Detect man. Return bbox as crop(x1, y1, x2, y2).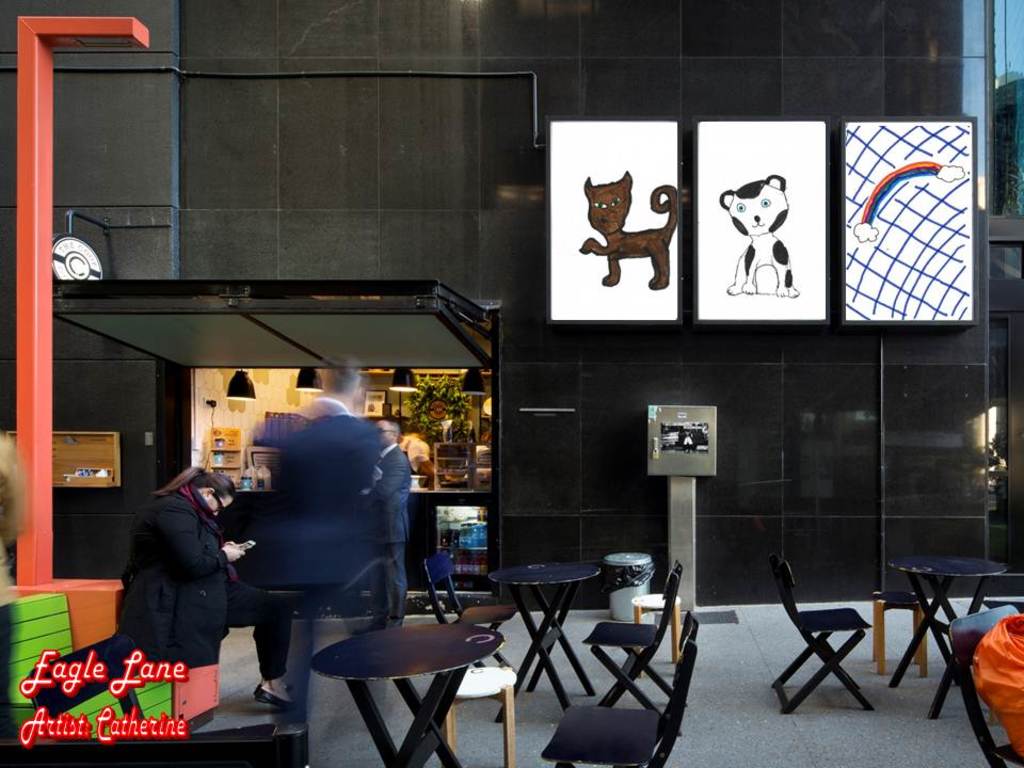
crop(369, 416, 411, 627).
